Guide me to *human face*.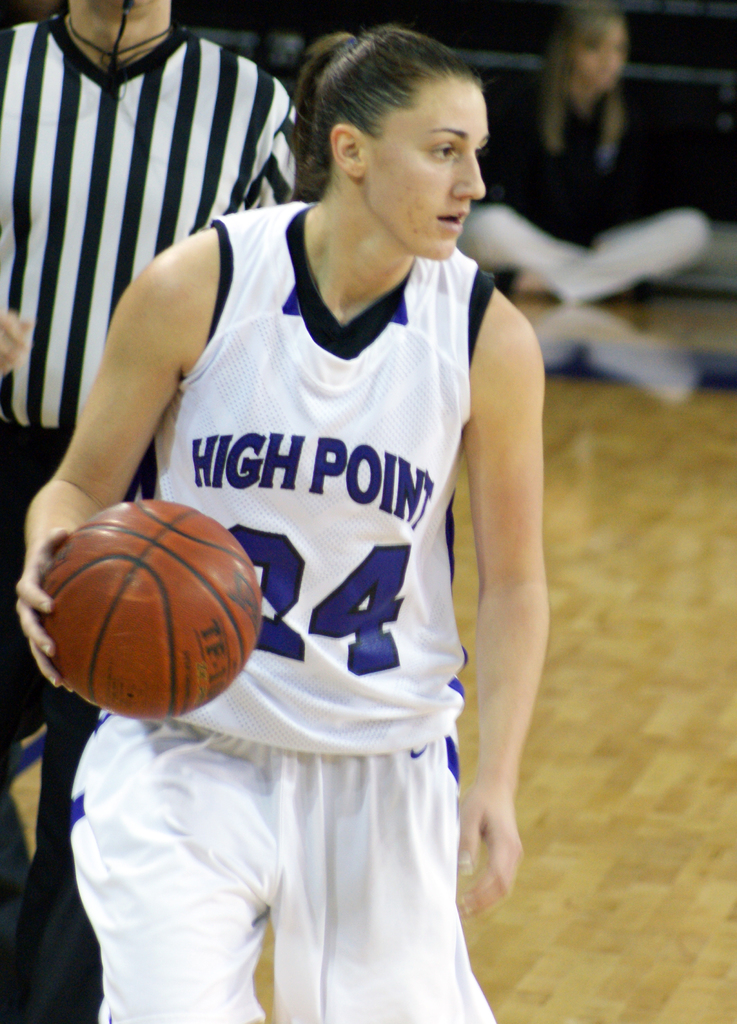
Guidance: [left=358, top=73, right=495, bottom=252].
